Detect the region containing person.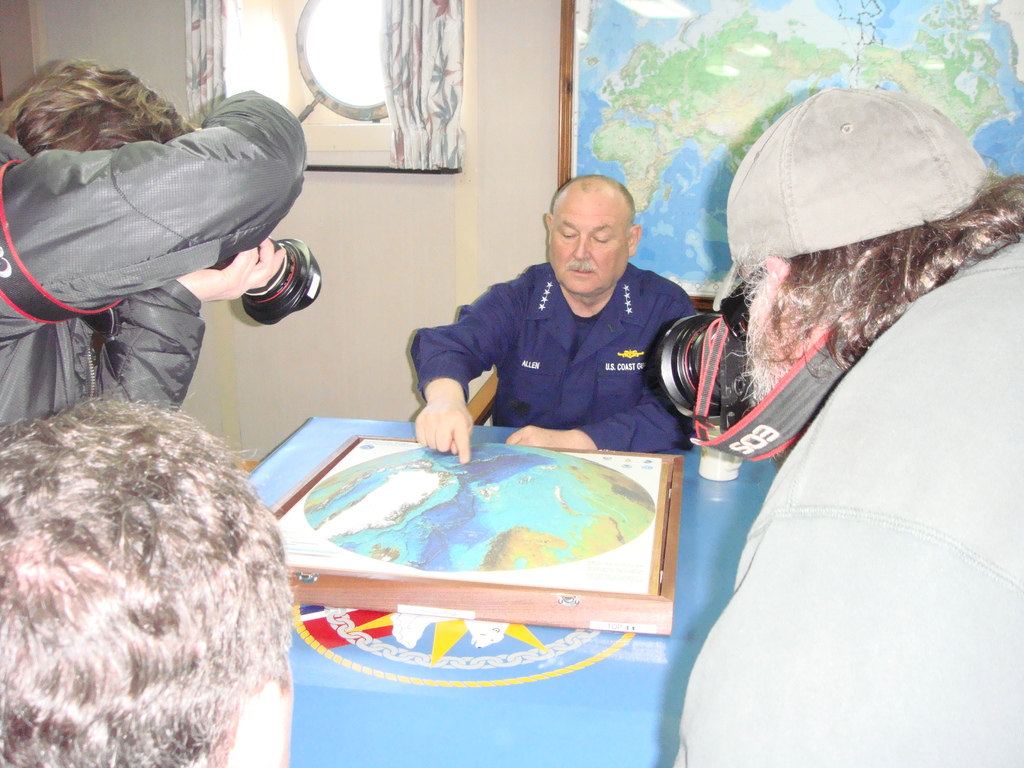
{"left": 671, "top": 85, "right": 1023, "bottom": 767}.
